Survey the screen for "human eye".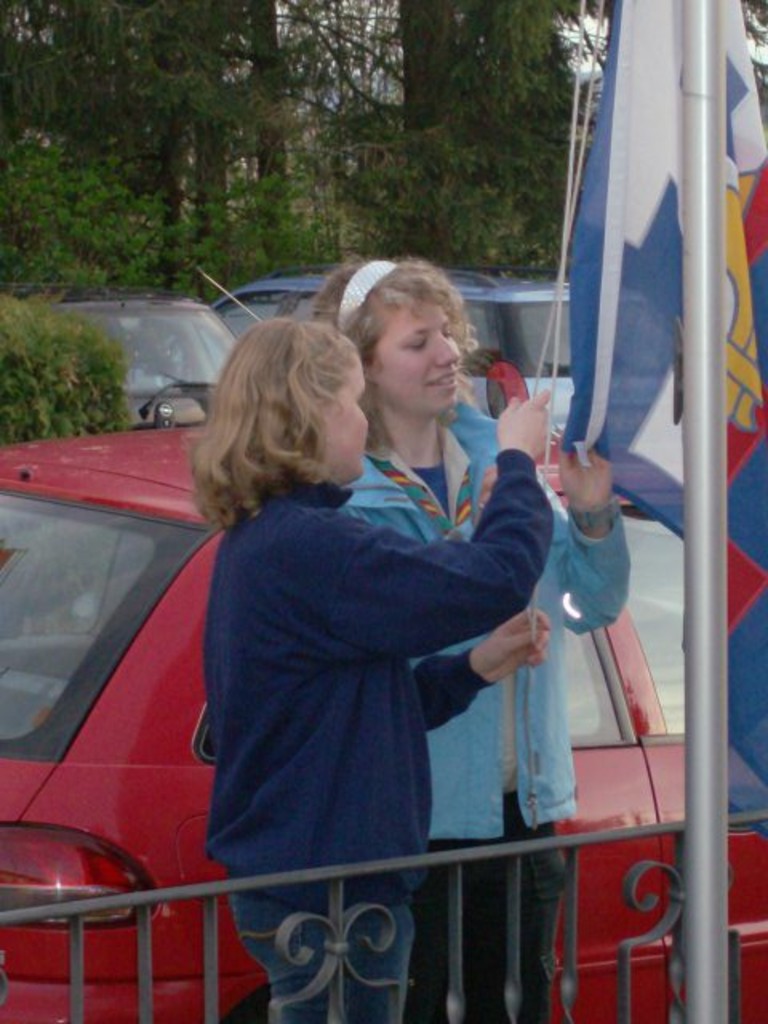
Survey found: [x1=440, y1=325, x2=461, y2=338].
